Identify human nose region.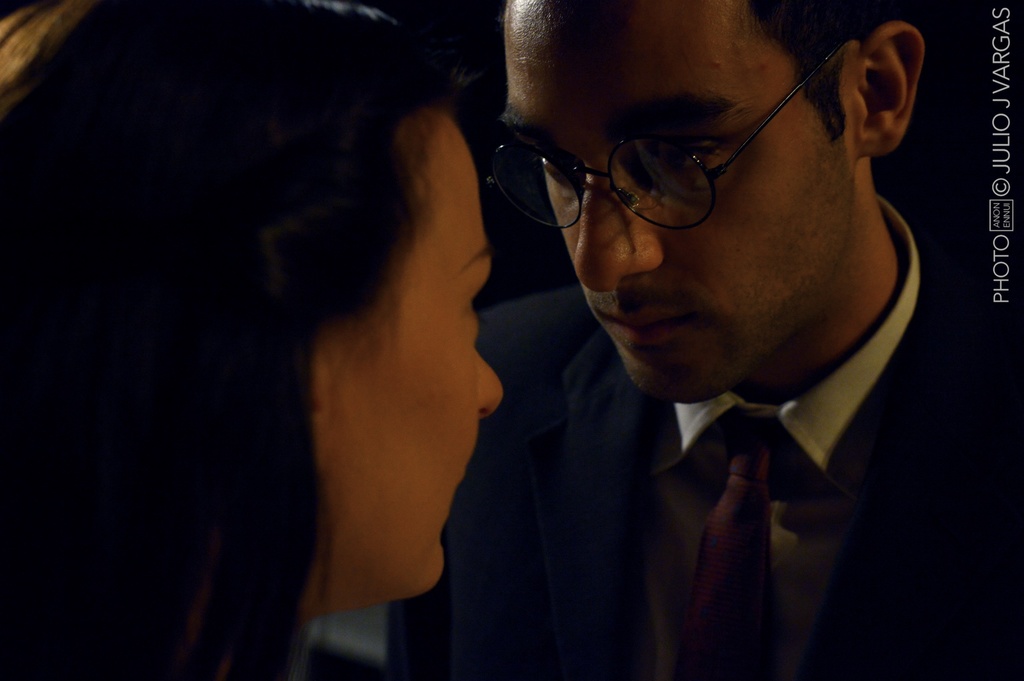
Region: bbox=[477, 349, 507, 424].
